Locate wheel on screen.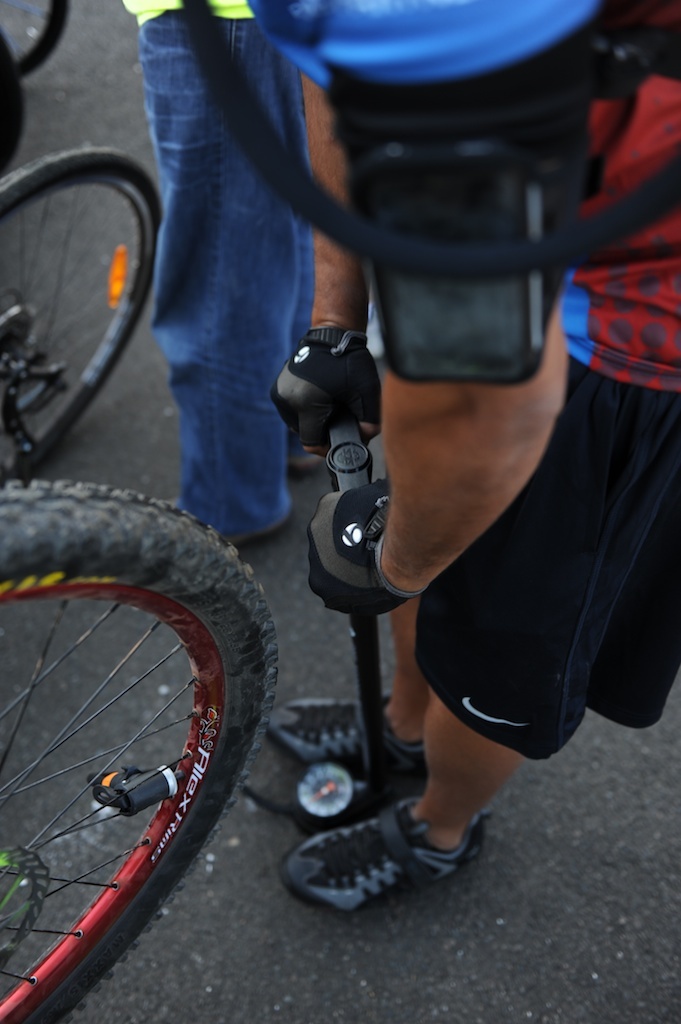
On screen at {"x1": 0, "y1": 480, "x2": 277, "y2": 1023}.
